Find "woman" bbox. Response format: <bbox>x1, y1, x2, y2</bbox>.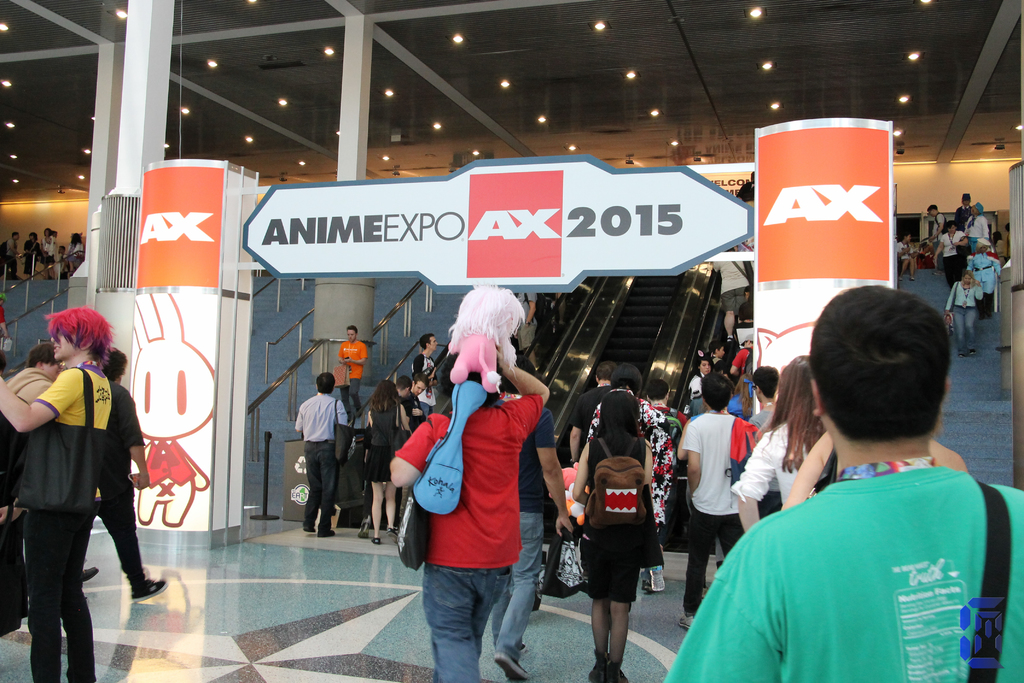
<bbox>934, 222, 973, 286</bbox>.
